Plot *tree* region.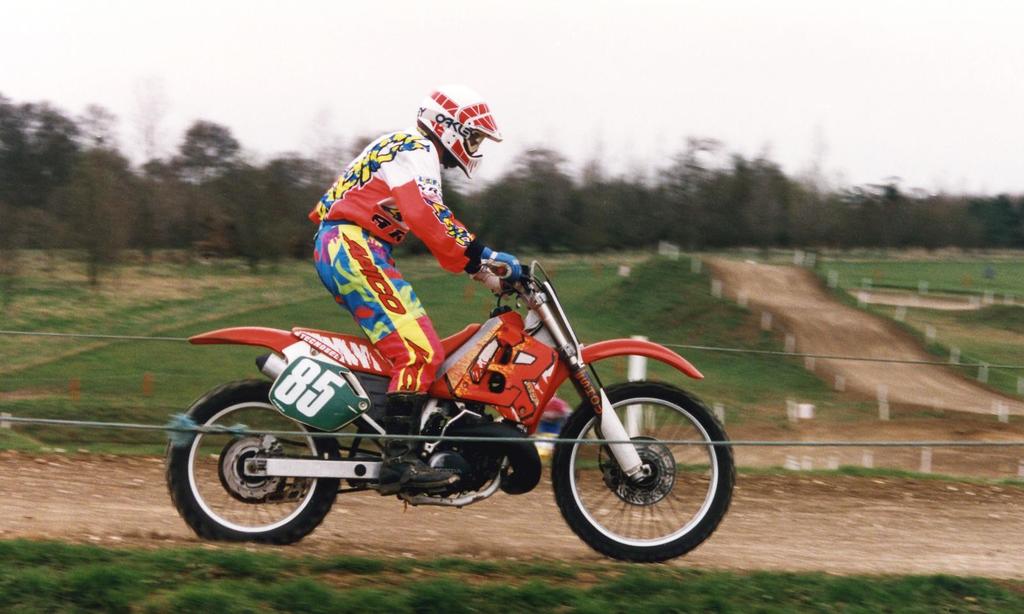
Plotted at box=[64, 90, 118, 157].
